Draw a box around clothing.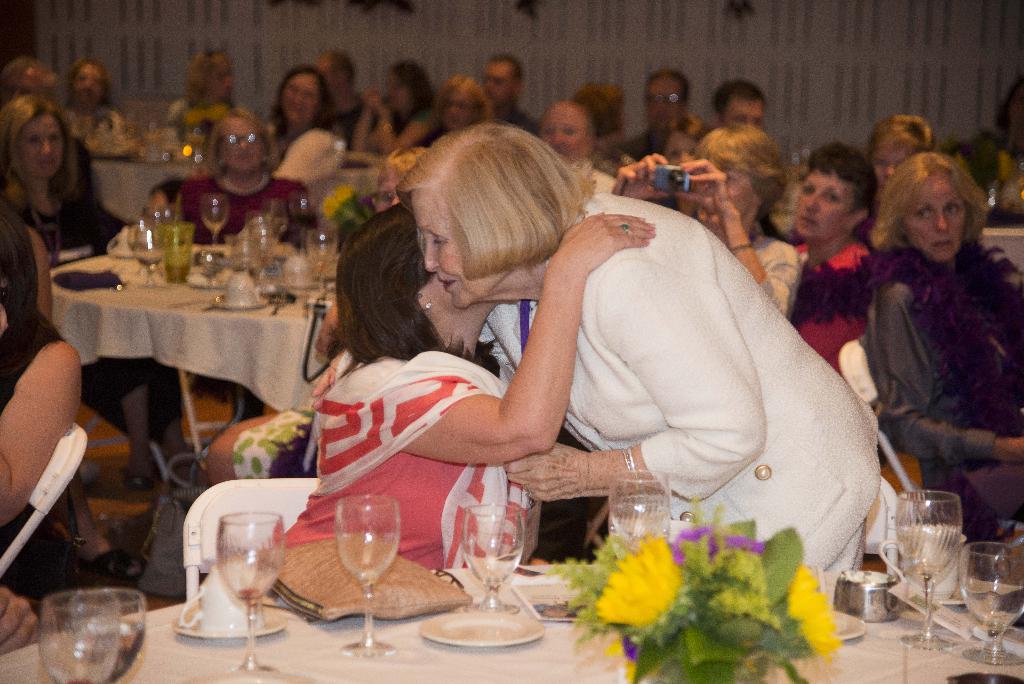
detection(796, 244, 894, 388).
